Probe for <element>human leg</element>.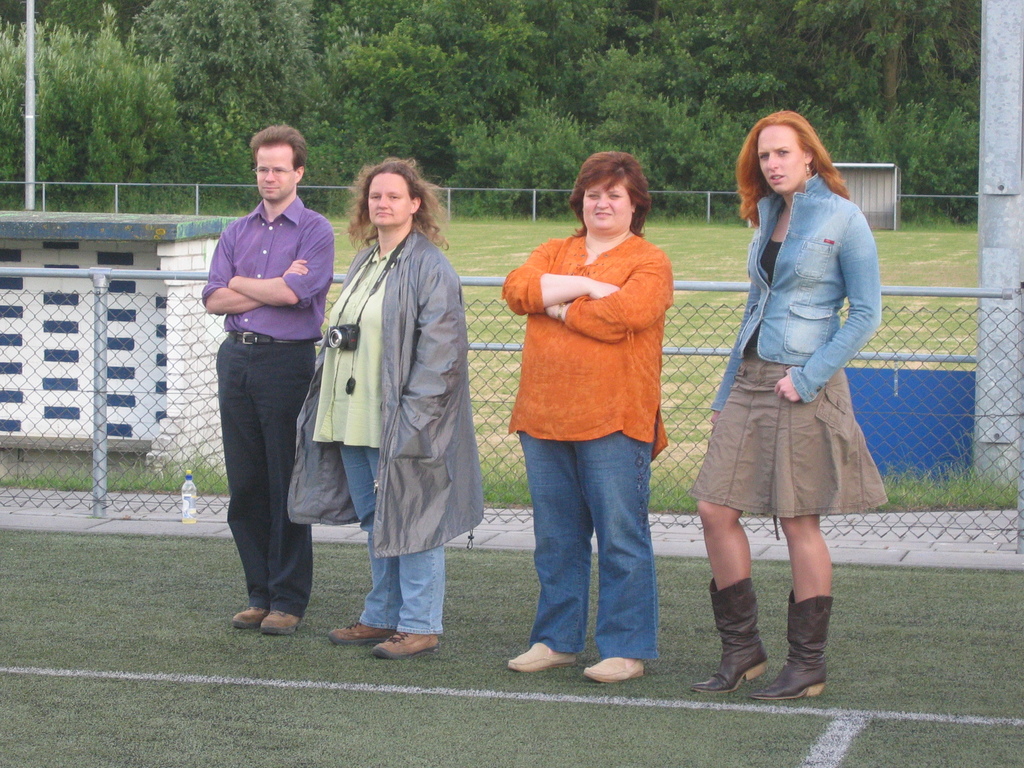
Probe result: [362,444,437,659].
